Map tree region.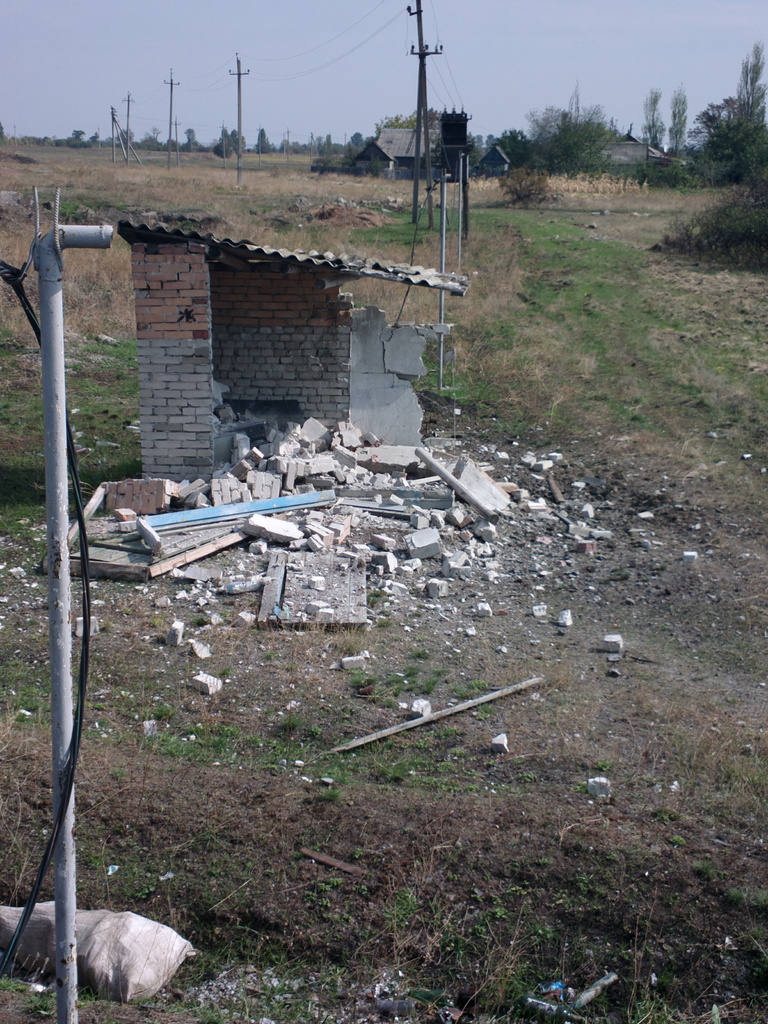
Mapped to x1=376, y1=108, x2=438, y2=134.
